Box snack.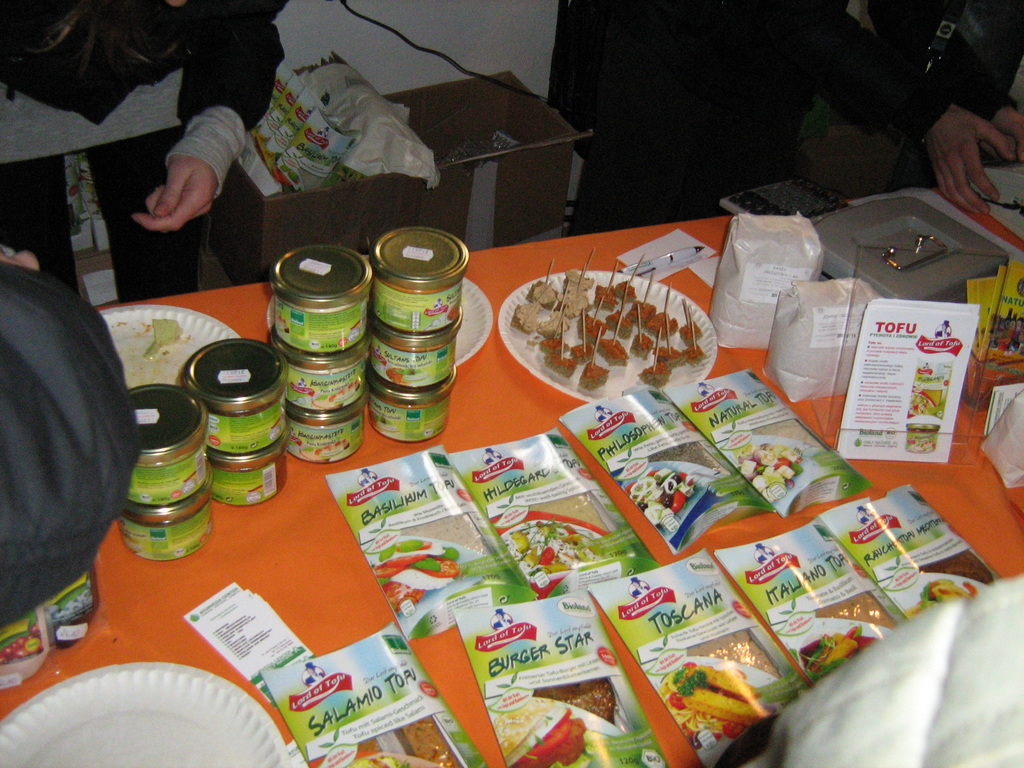
657/663/779/752.
